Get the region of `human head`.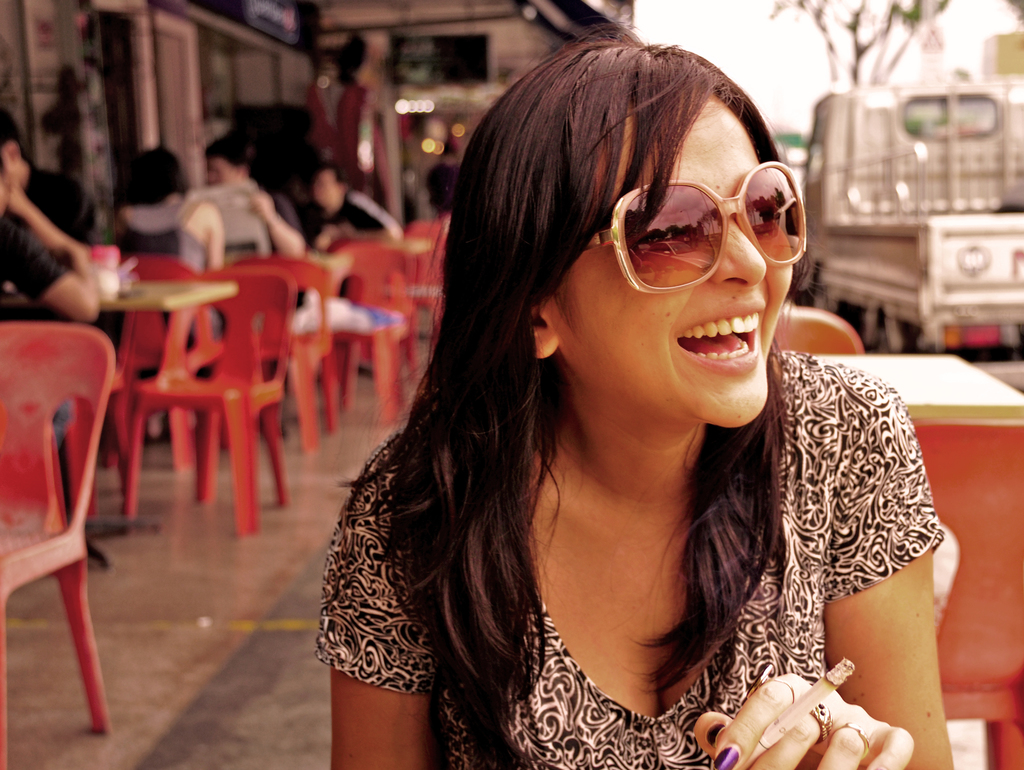
bbox(0, 156, 12, 214).
